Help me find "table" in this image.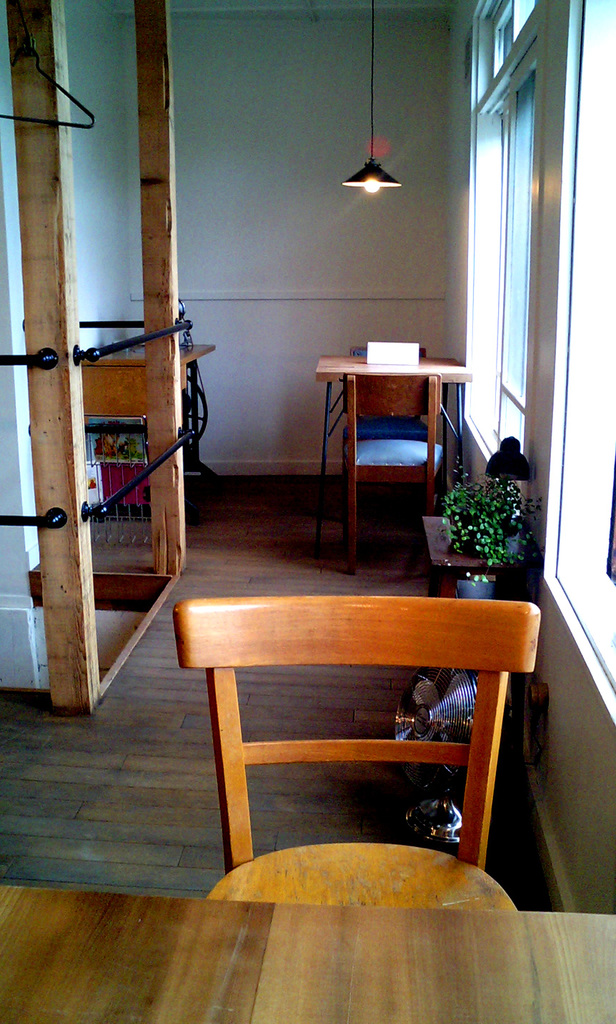
Found it: <region>0, 885, 615, 1023</region>.
